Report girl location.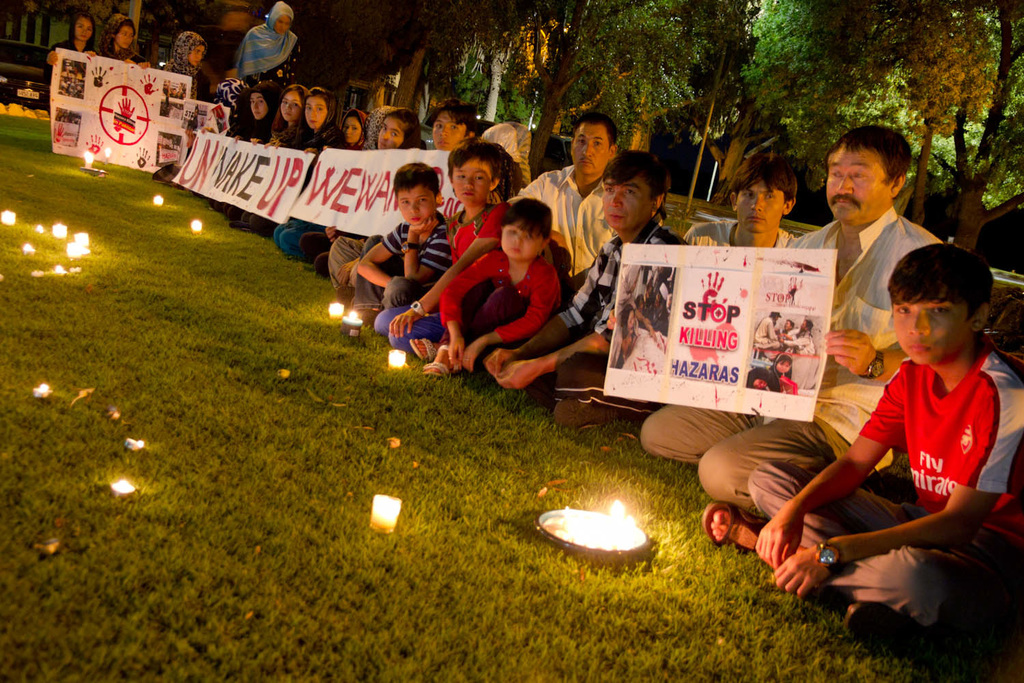
Report: (210,79,281,204).
